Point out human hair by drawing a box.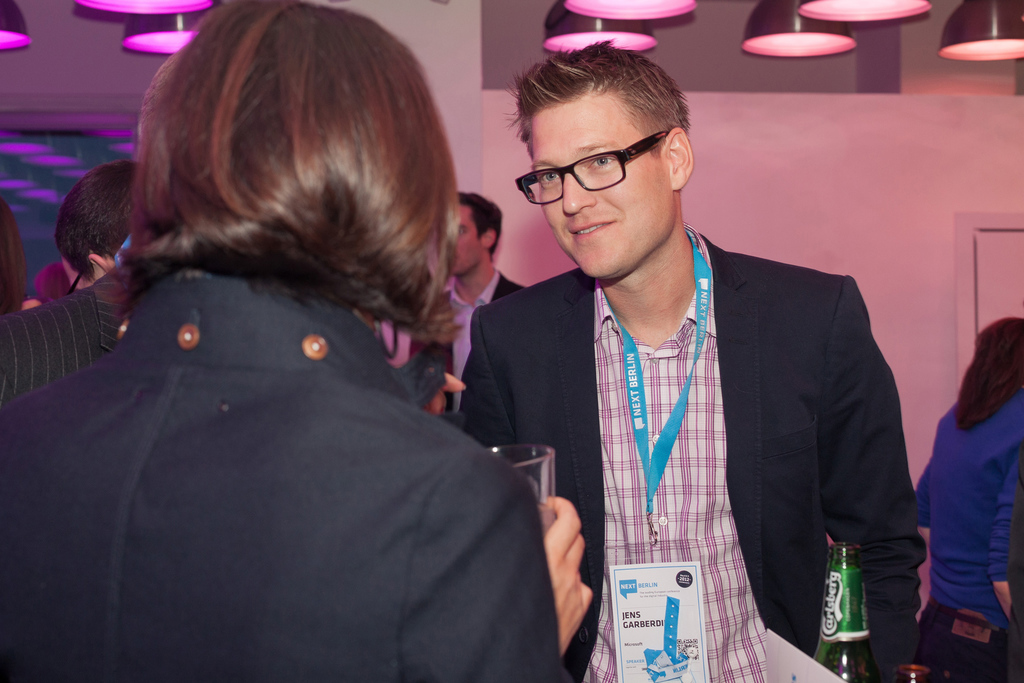
<box>956,318,1023,434</box>.
